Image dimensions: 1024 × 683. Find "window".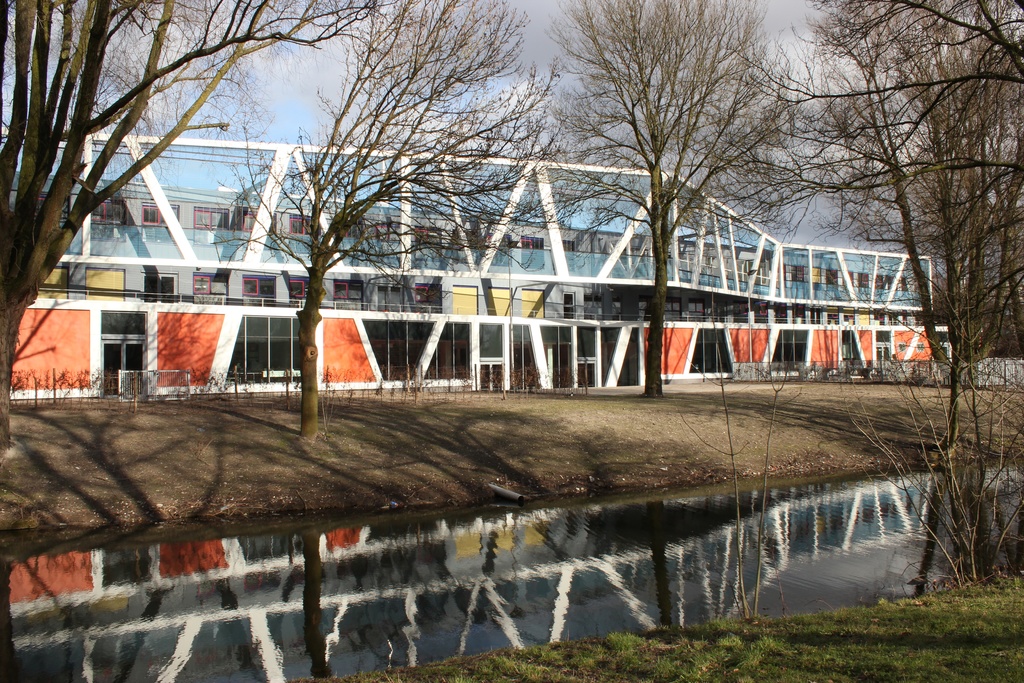
479 318 504 360.
